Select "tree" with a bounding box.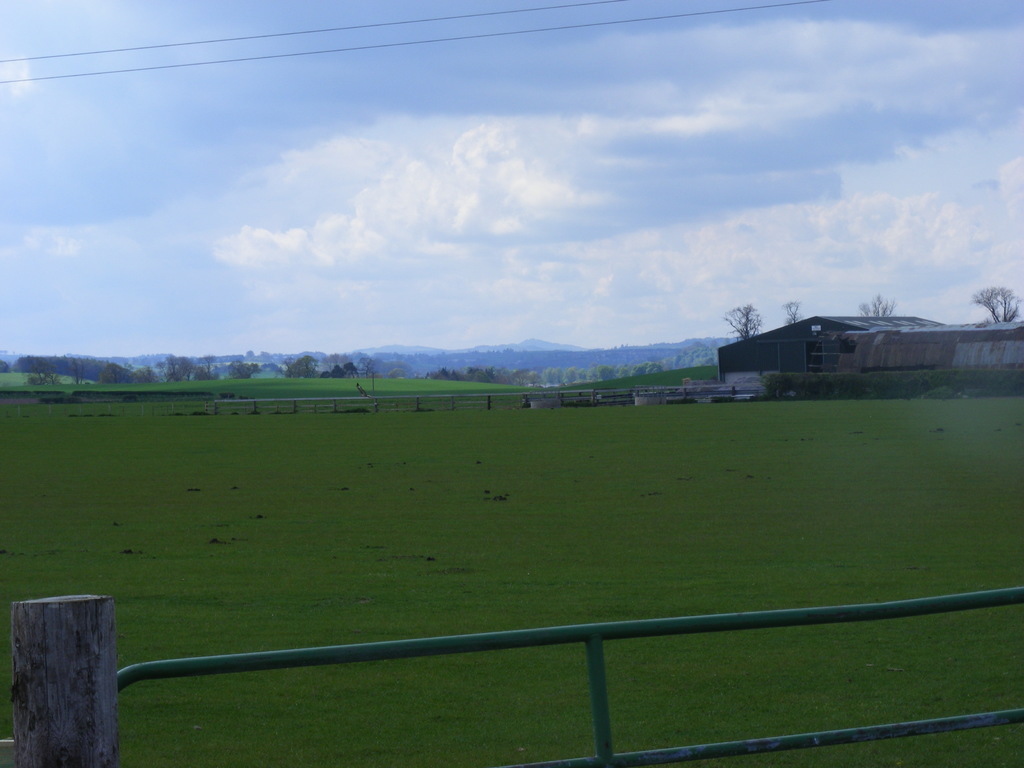
{"x1": 95, "y1": 364, "x2": 138, "y2": 386}.
